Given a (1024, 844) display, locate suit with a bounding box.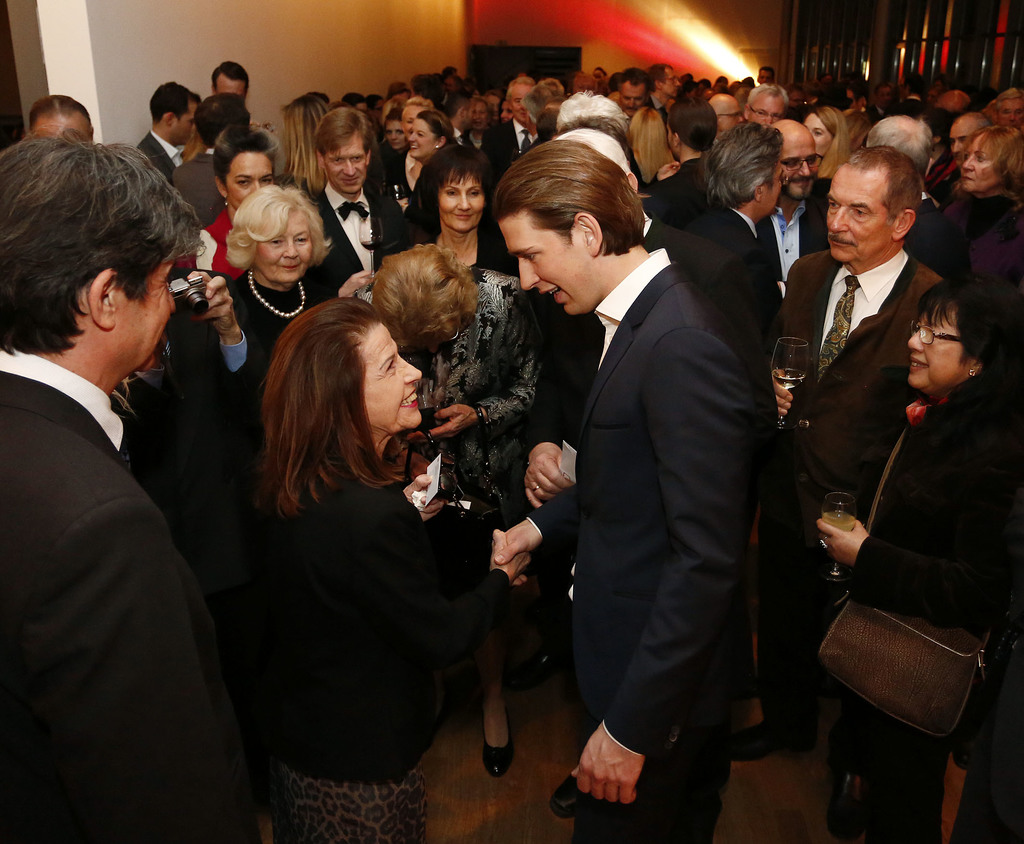
Located: (653, 165, 707, 220).
